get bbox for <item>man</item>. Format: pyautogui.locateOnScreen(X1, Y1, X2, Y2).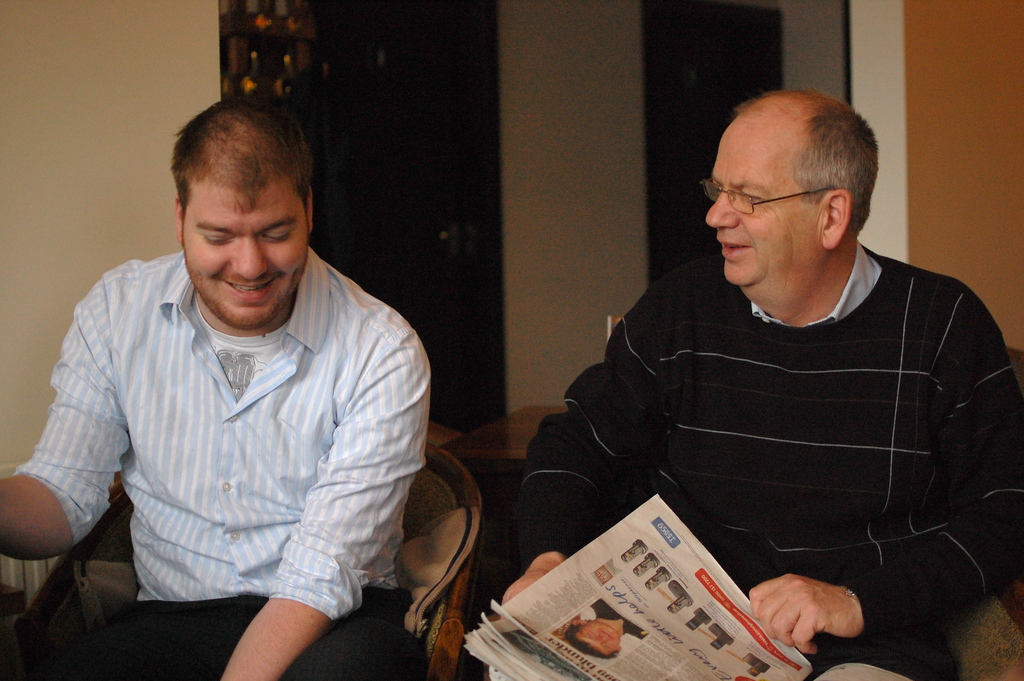
pyautogui.locateOnScreen(0, 93, 431, 680).
